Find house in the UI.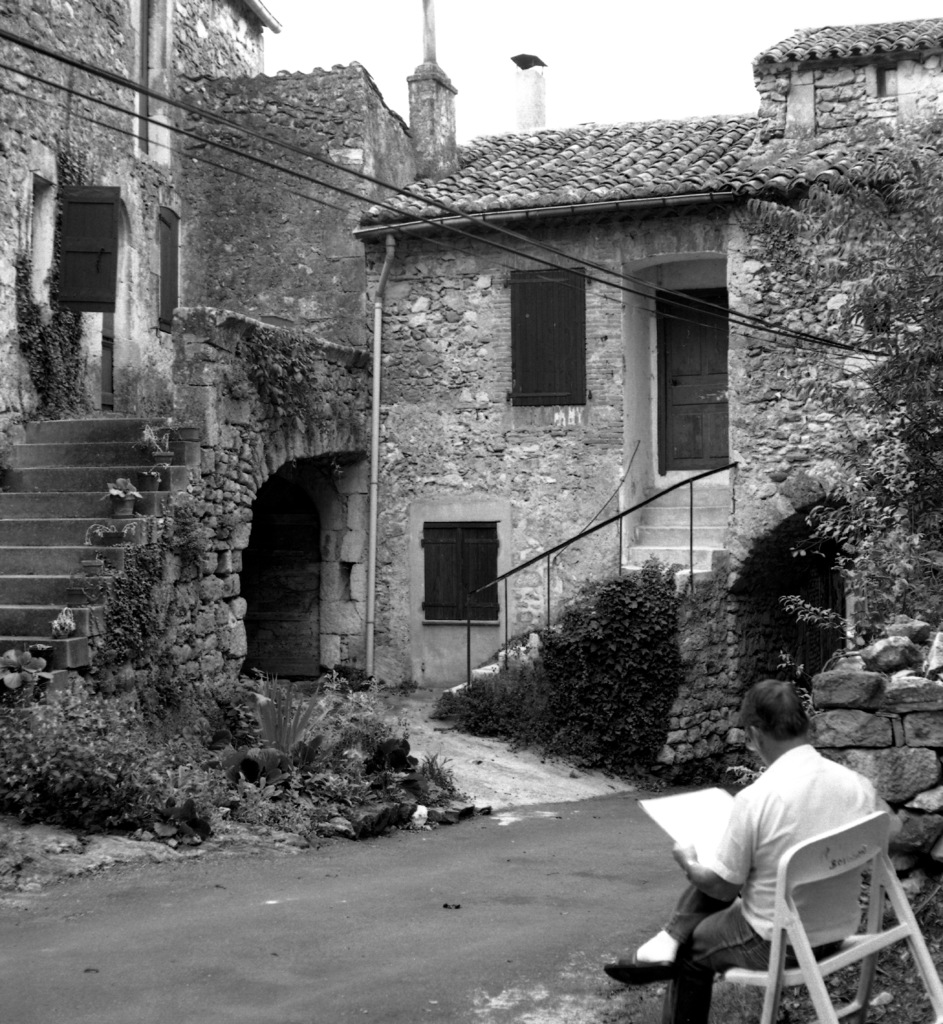
UI element at BBox(0, 0, 942, 690).
